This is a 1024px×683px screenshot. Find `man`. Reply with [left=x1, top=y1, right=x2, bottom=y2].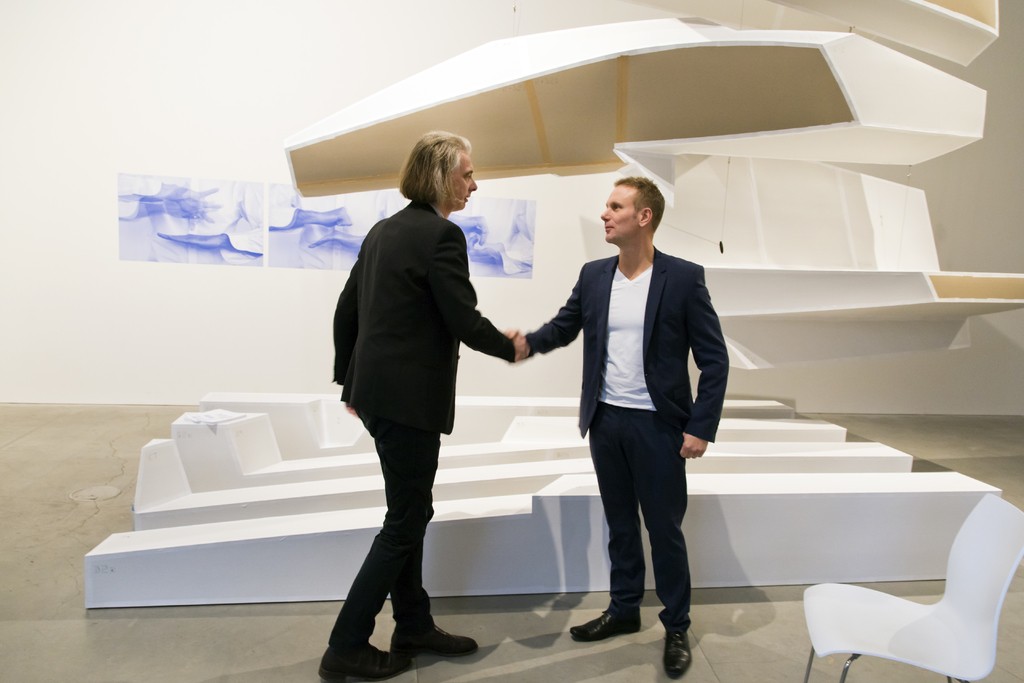
[left=319, top=128, right=535, bottom=682].
